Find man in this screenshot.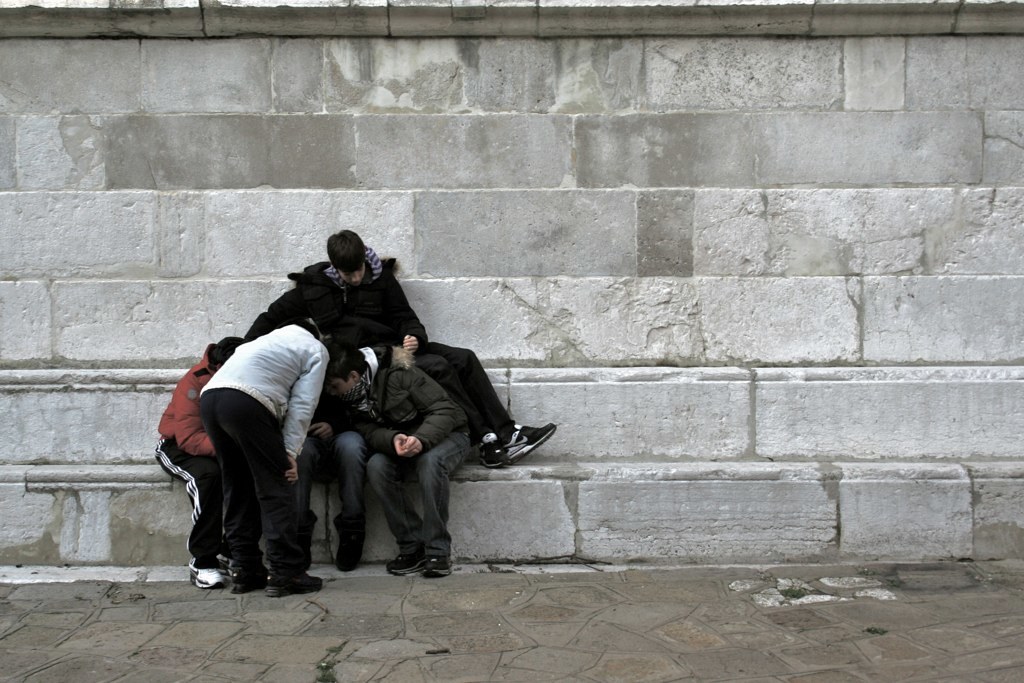
The bounding box for man is {"x1": 201, "y1": 322, "x2": 325, "y2": 599}.
